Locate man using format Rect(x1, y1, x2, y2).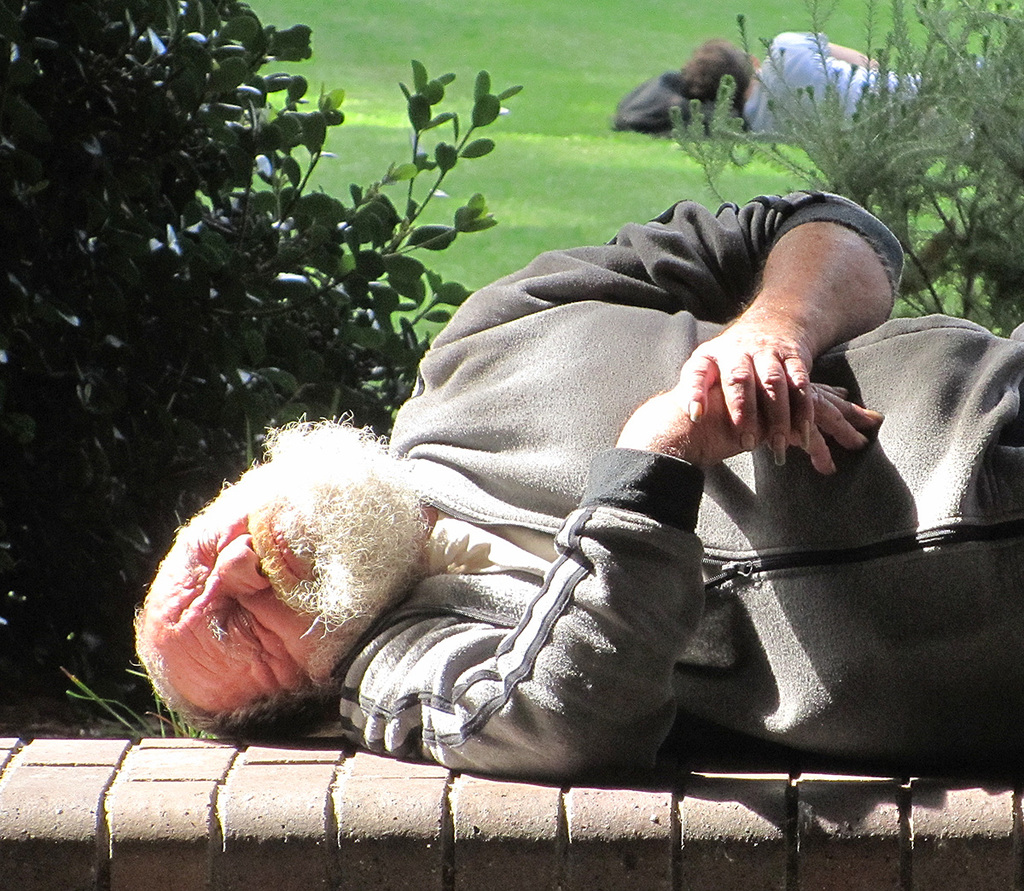
Rect(185, 140, 986, 810).
